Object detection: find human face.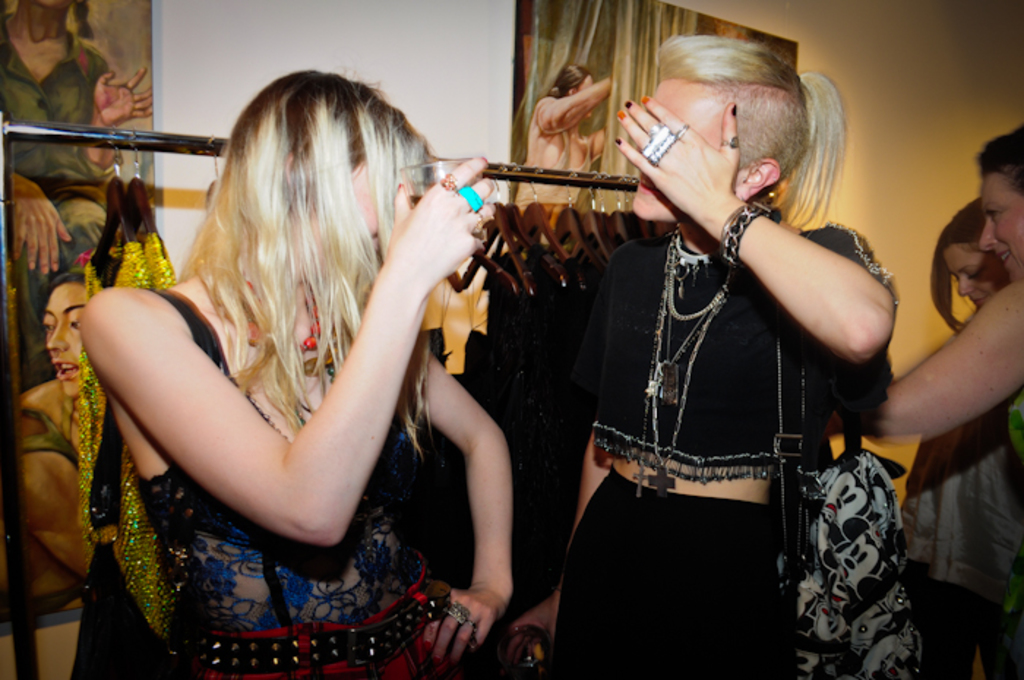
944 244 1004 304.
